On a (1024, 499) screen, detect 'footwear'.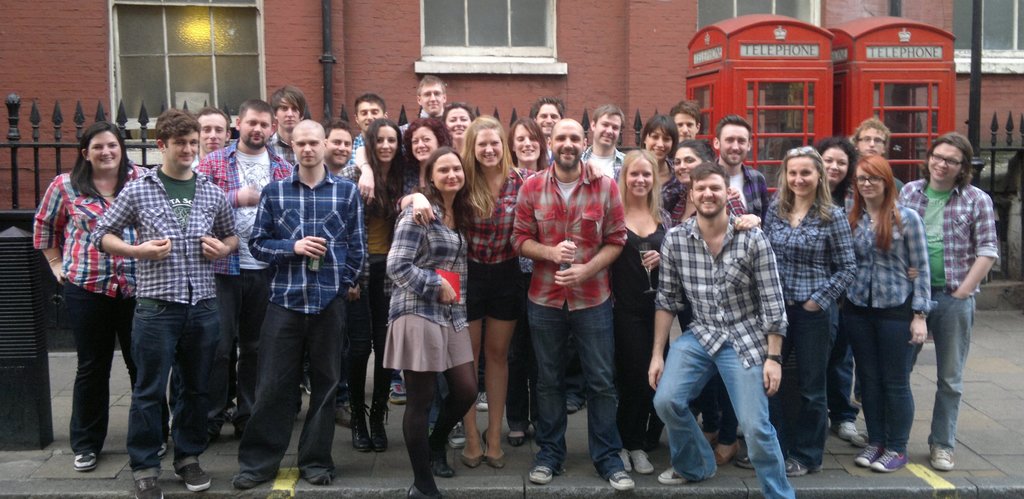
[x1=529, y1=466, x2=552, y2=482].
